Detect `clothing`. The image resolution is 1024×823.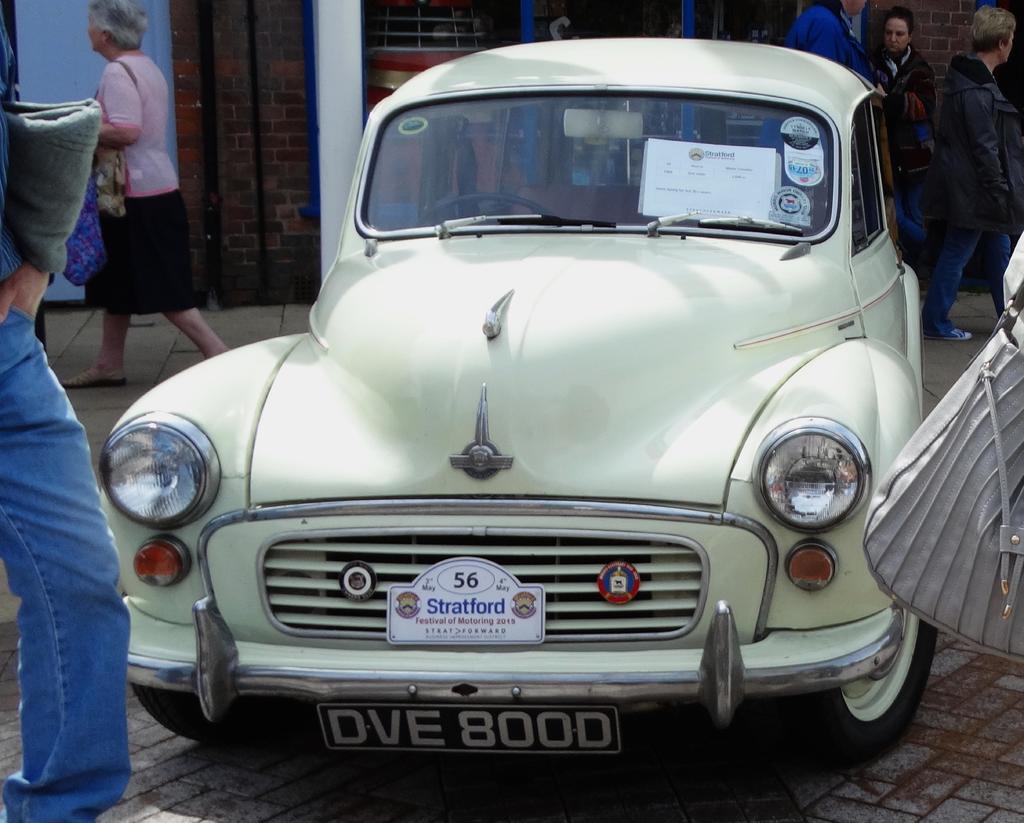
[874,47,952,256].
